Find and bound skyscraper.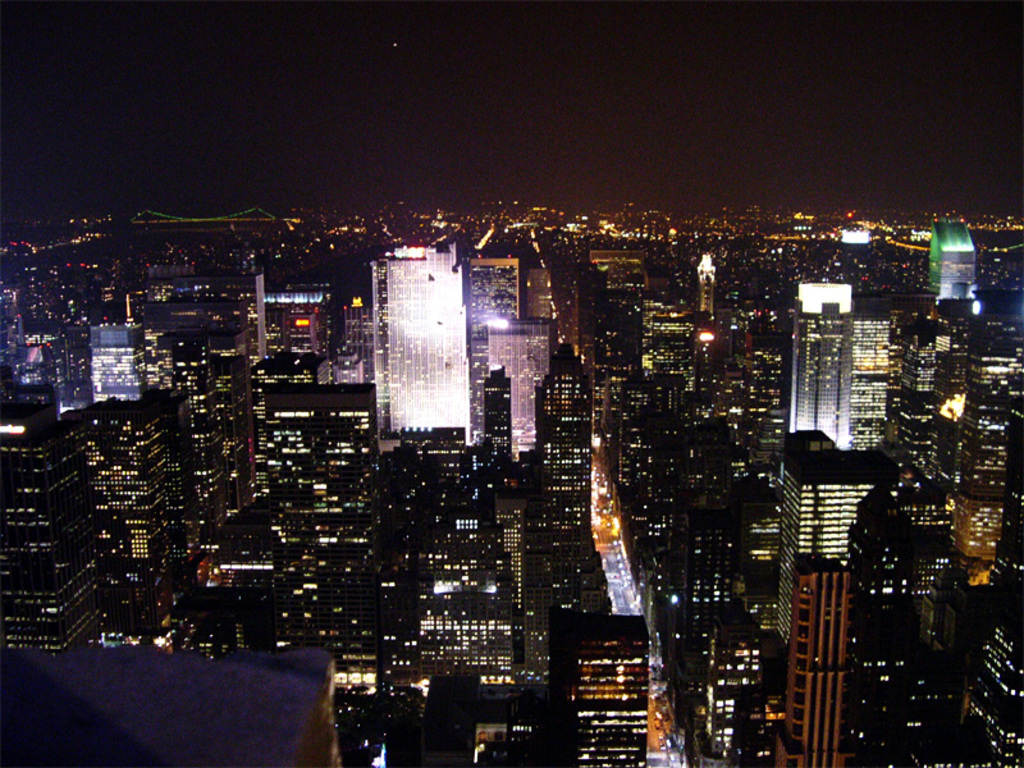
Bound: <region>465, 259, 521, 436</region>.
